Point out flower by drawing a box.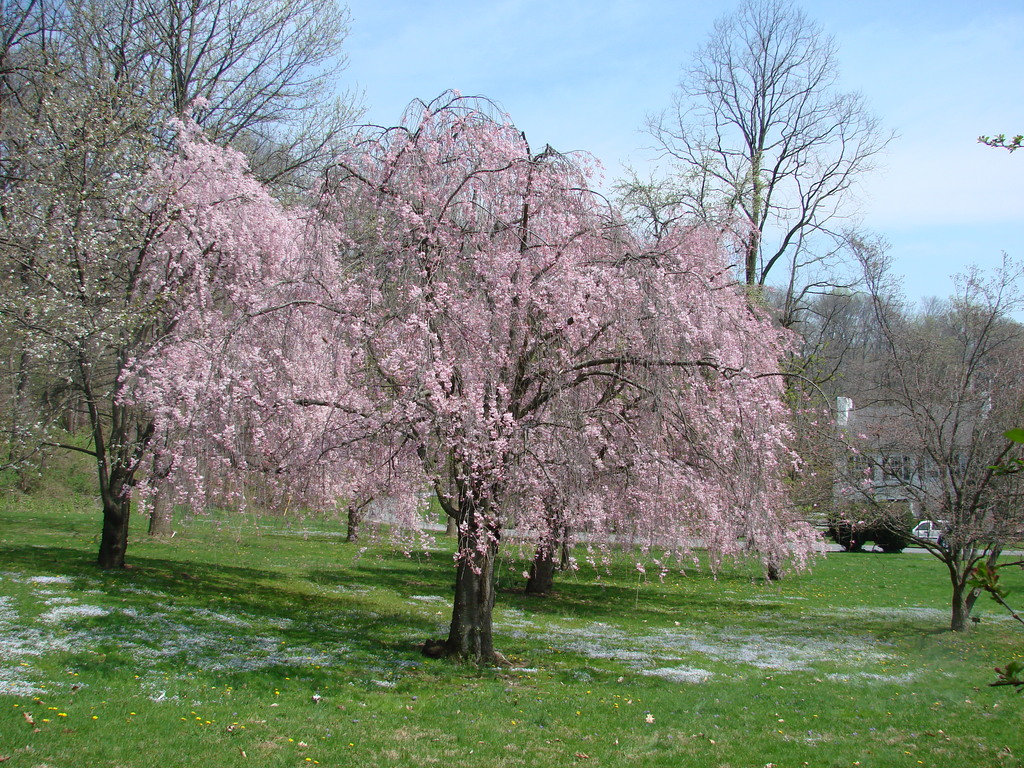
region(111, 96, 836, 573).
